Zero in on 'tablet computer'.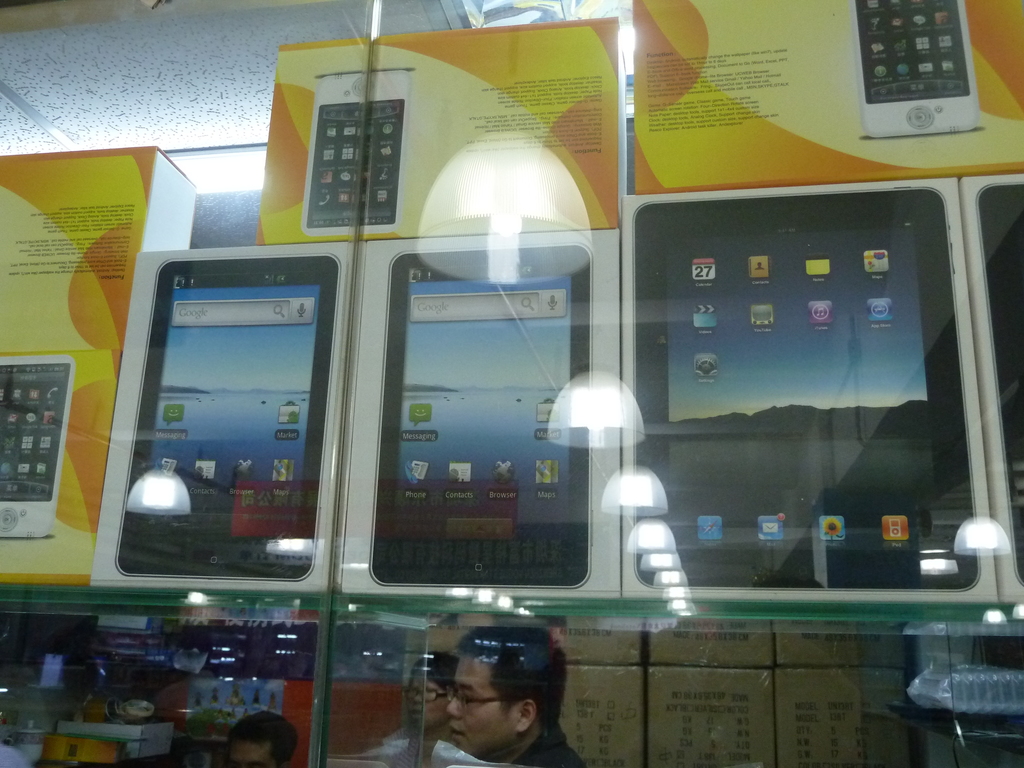
Zeroed in: select_region(0, 359, 72, 538).
